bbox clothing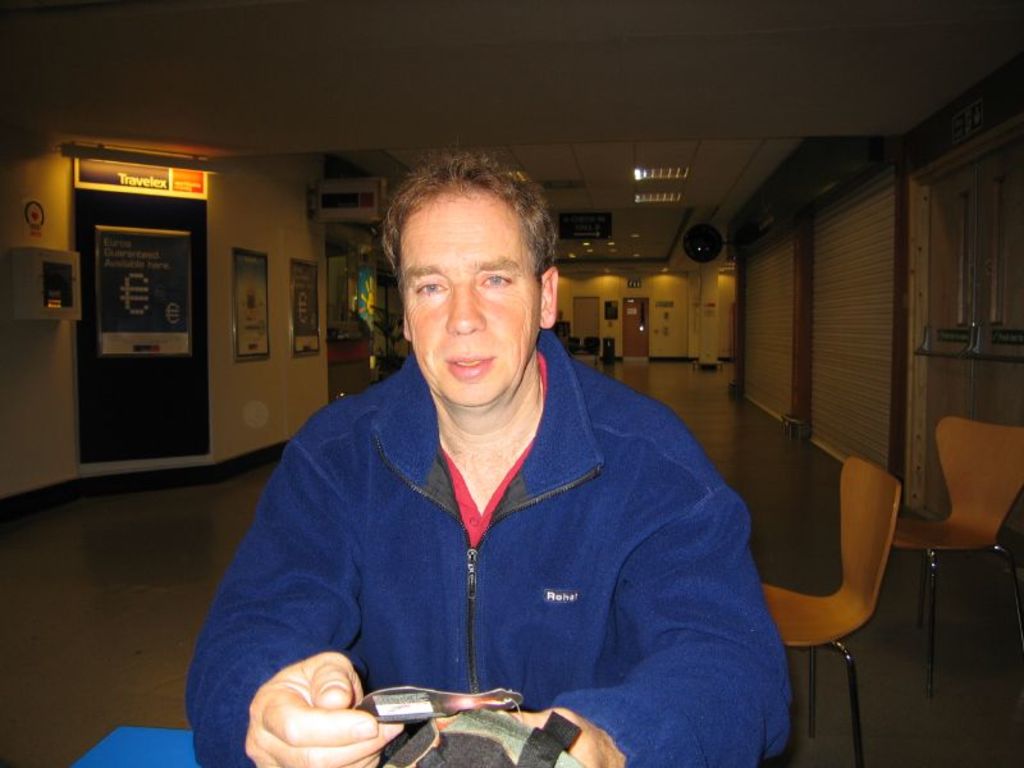
[left=200, top=244, right=786, bottom=767]
